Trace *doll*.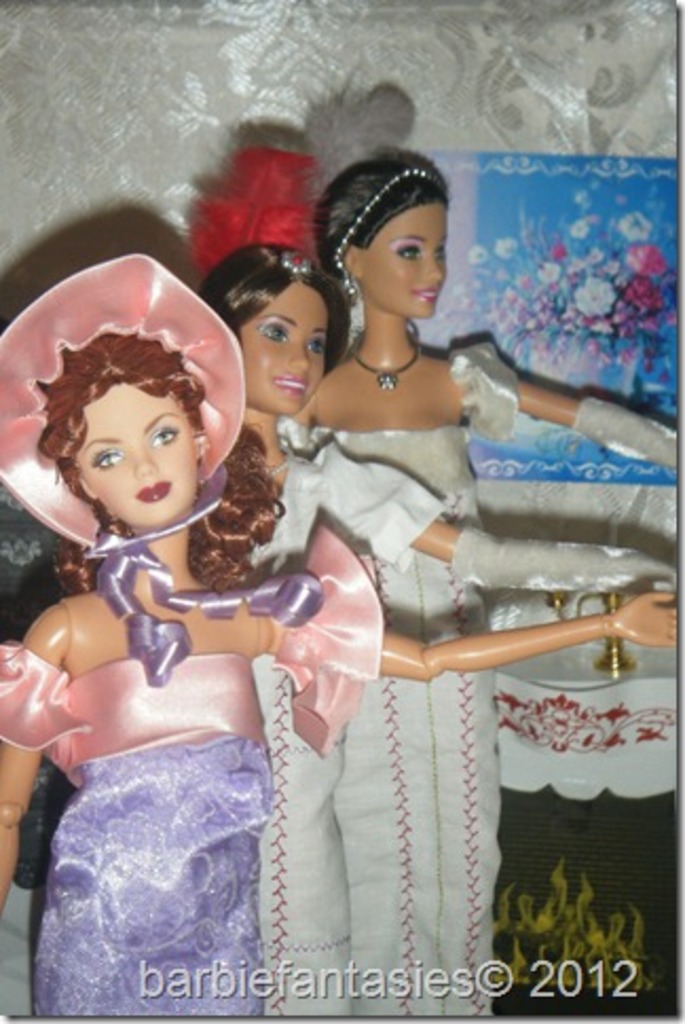
Traced to x1=0, y1=241, x2=677, y2=1016.
